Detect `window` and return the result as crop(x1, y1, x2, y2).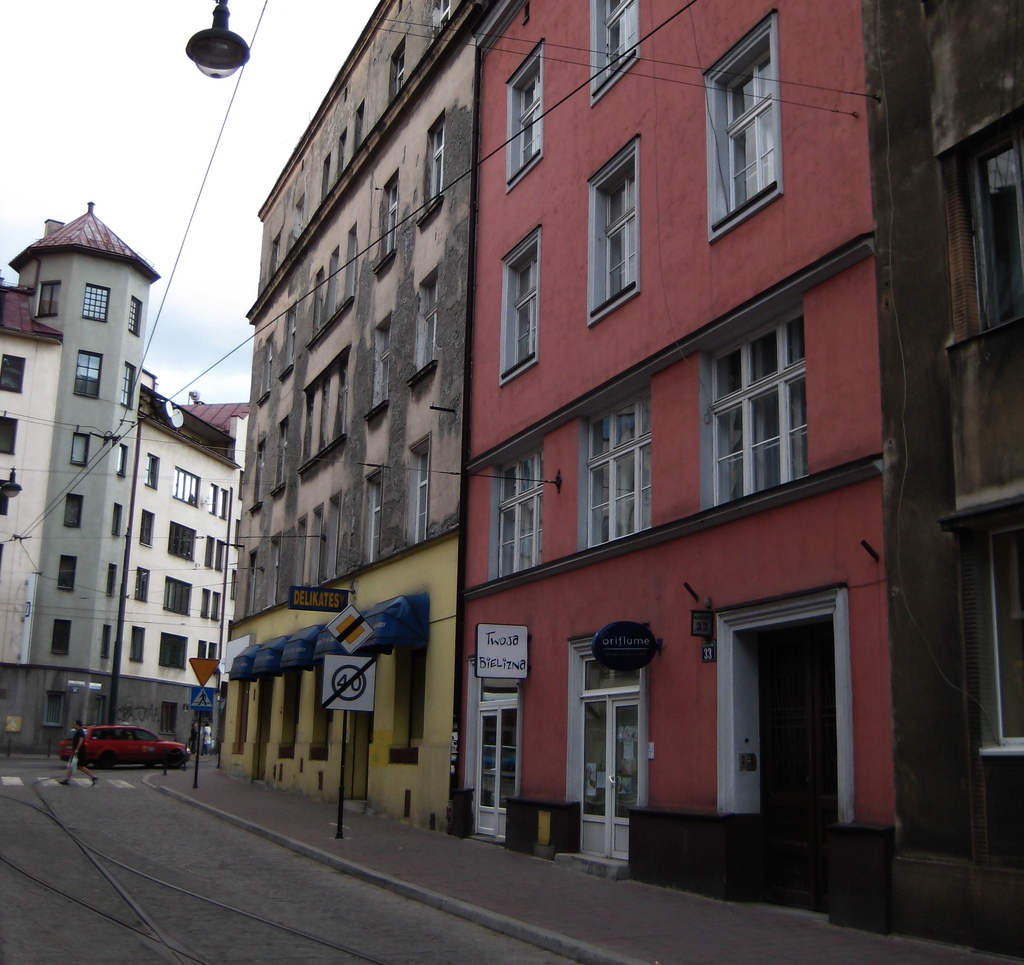
crop(161, 635, 189, 669).
